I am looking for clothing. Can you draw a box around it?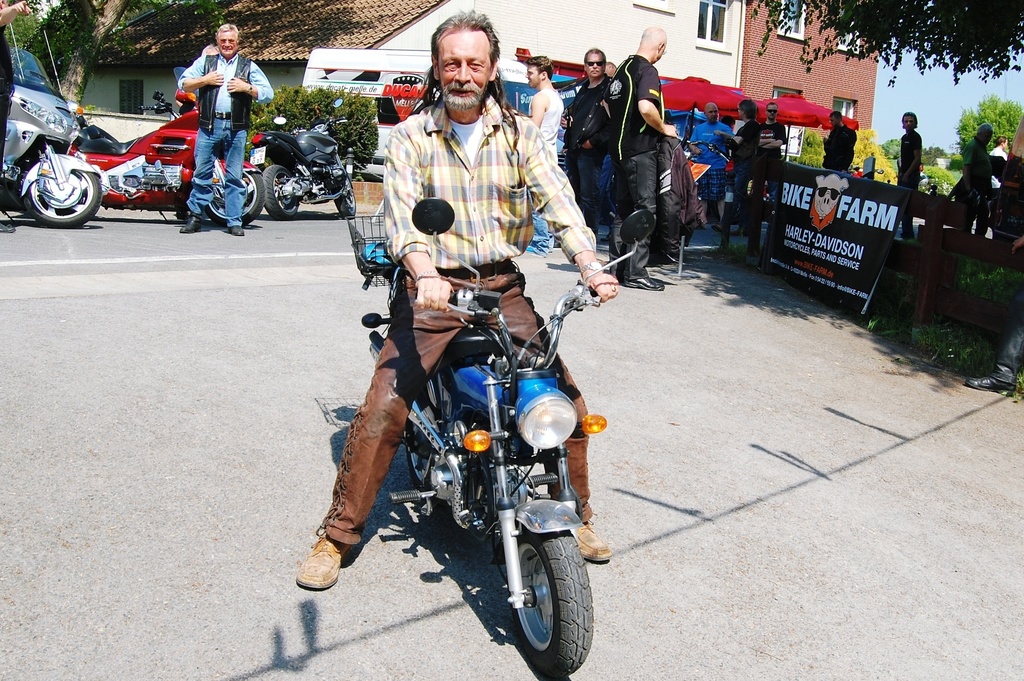
Sure, the bounding box is (897,127,923,202).
